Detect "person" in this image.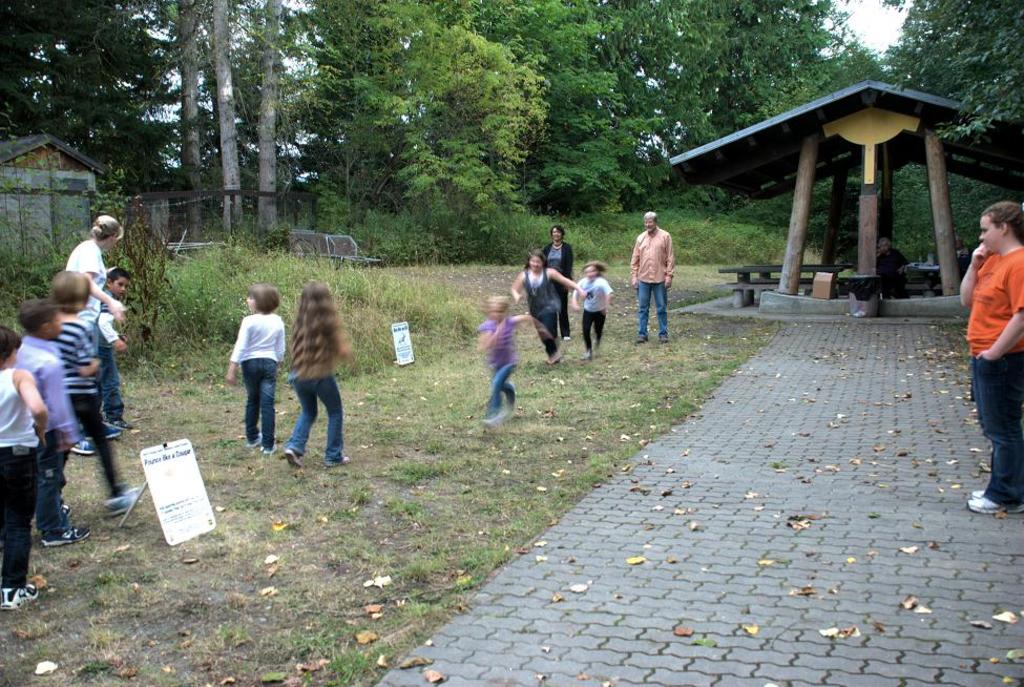
Detection: region(226, 280, 287, 453).
